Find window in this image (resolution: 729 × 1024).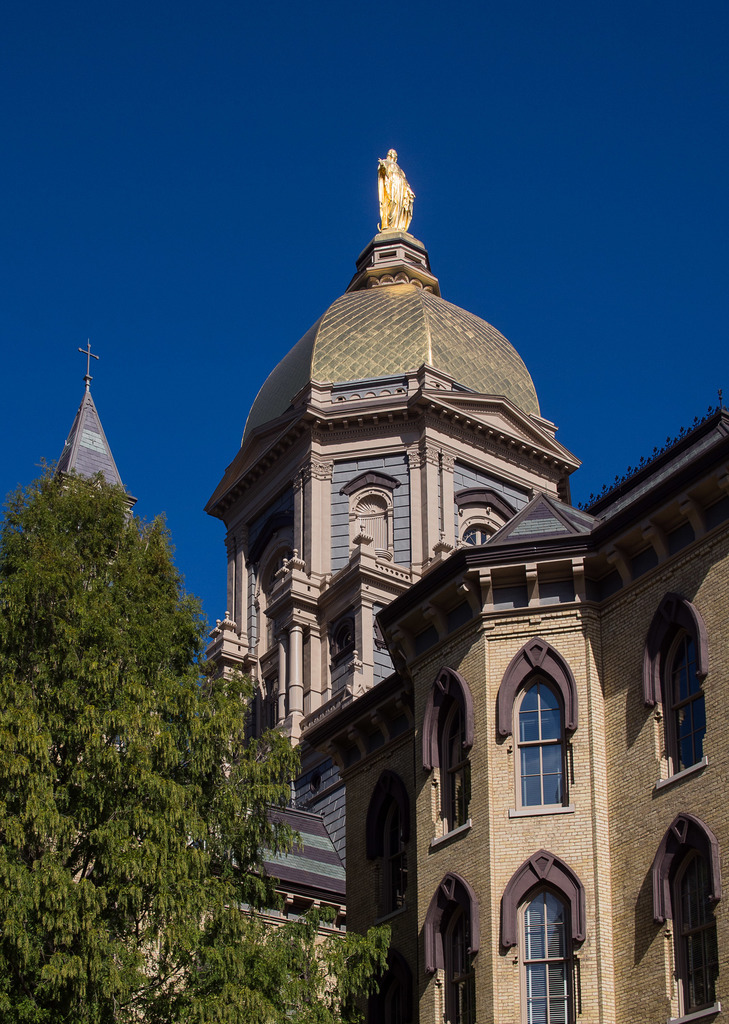
x1=458, y1=501, x2=495, y2=541.
